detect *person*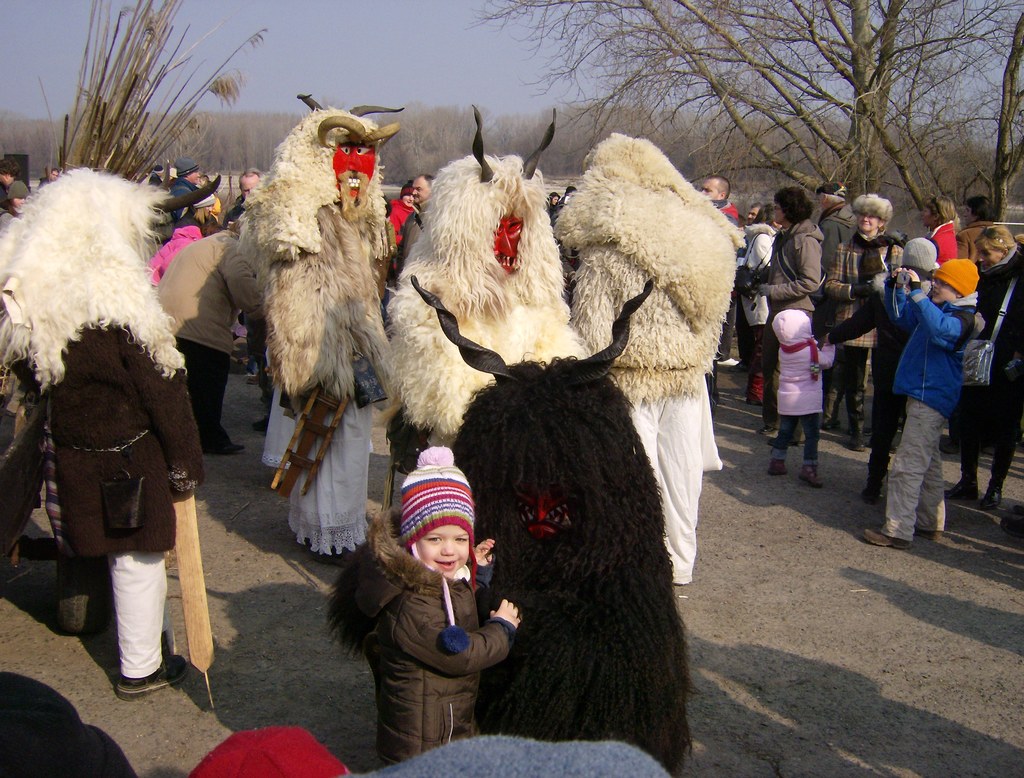
x1=850 y1=258 x2=989 y2=558
